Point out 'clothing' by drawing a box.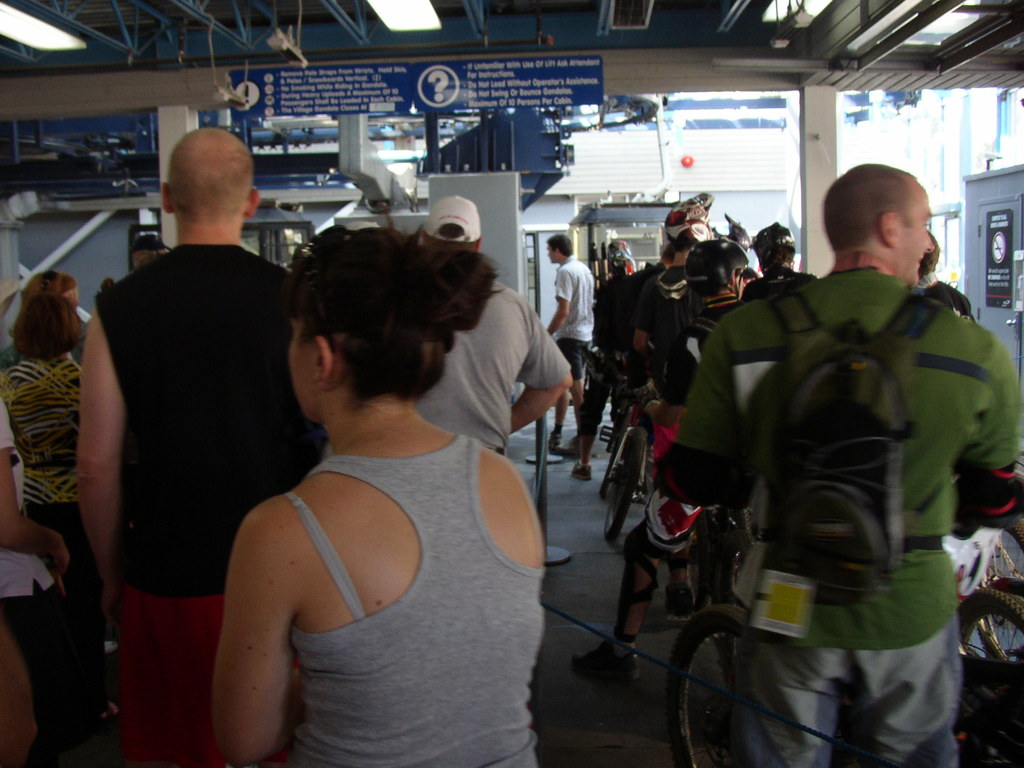
left=556, top=269, right=612, bottom=394.
